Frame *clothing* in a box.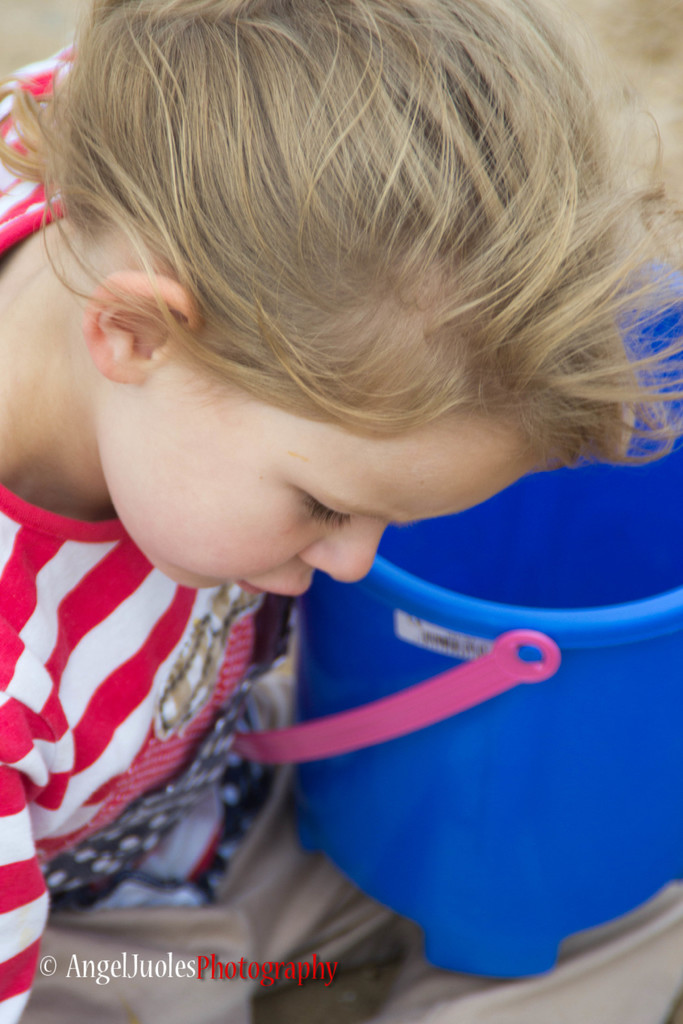
{"x1": 0, "y1": 35, "x2": 293, "y2": 1023}.
